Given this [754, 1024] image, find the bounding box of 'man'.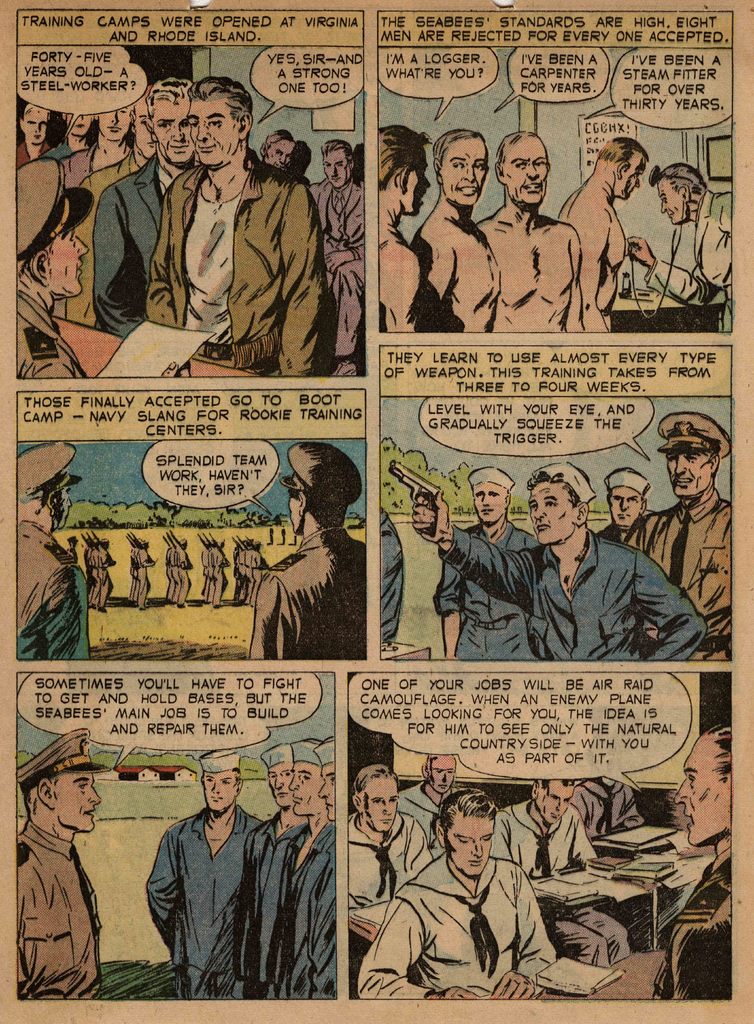
x1=354 y1=779 x2=564 y2=1001.
